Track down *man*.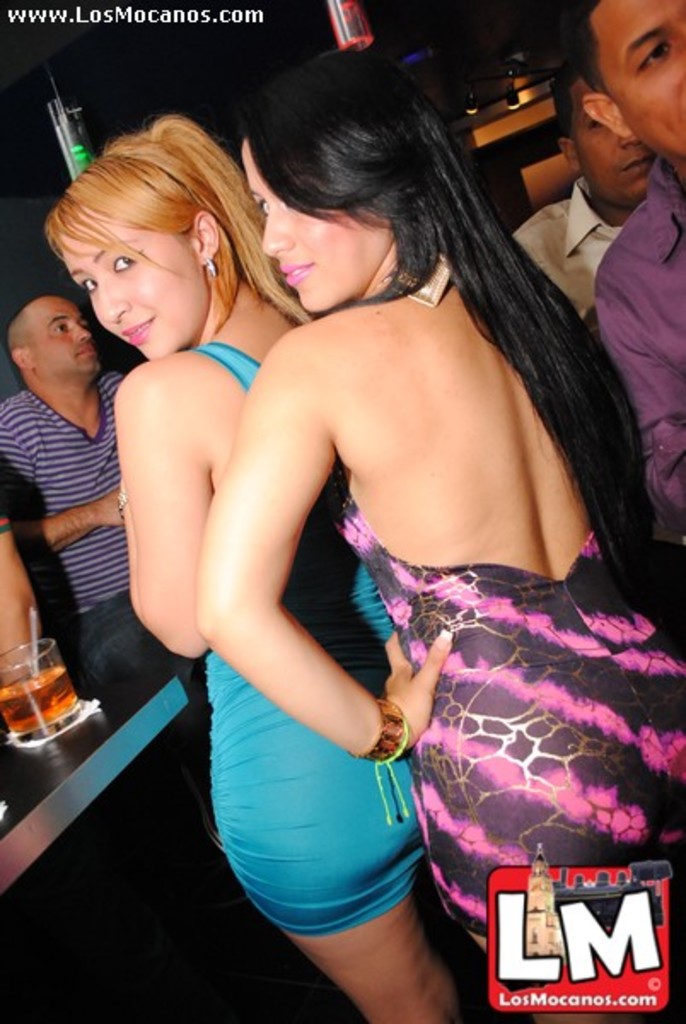
Tracked to {"left": 549, "top": 0, "right": 684, "bottom": 544}.
